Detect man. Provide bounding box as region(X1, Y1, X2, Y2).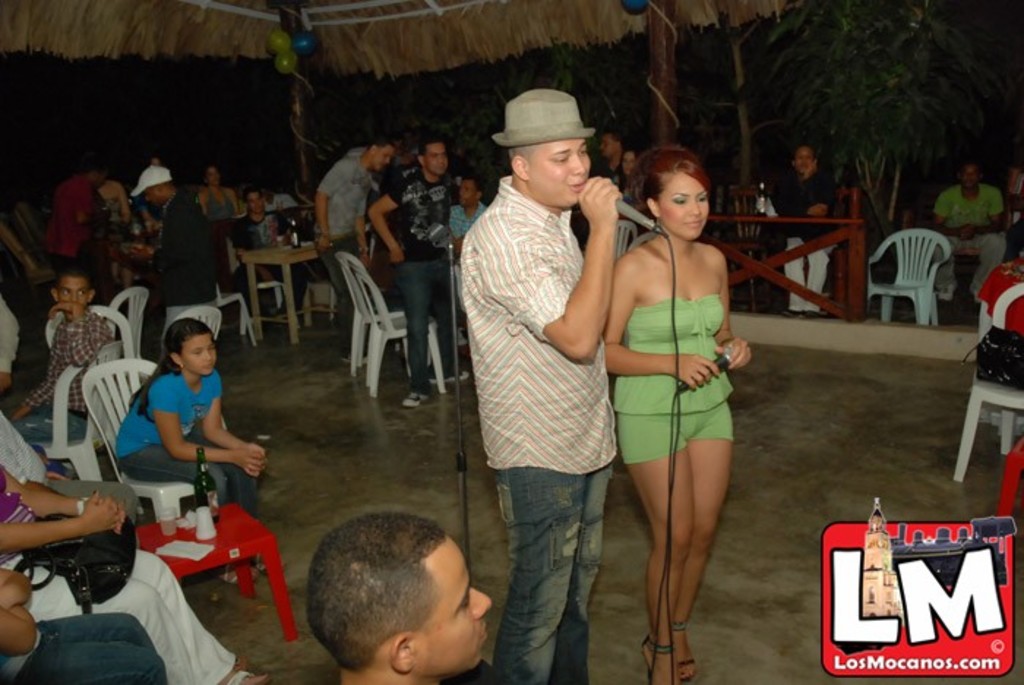
region(0, 275, 117, 449).
